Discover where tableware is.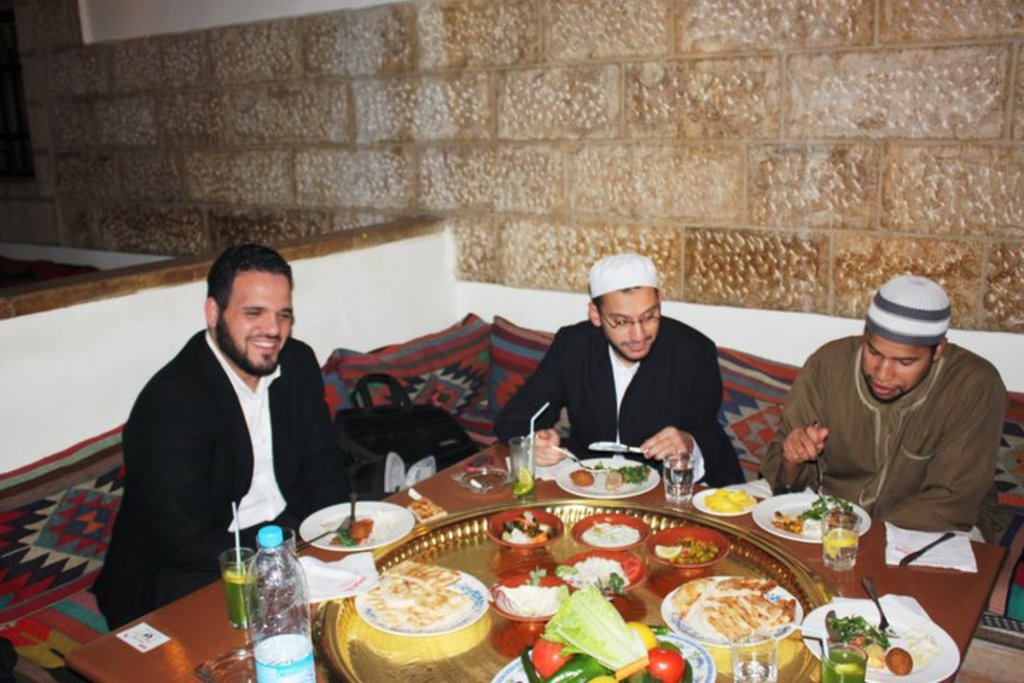
Discovered at l=299, t=495, r=414, b=556.
